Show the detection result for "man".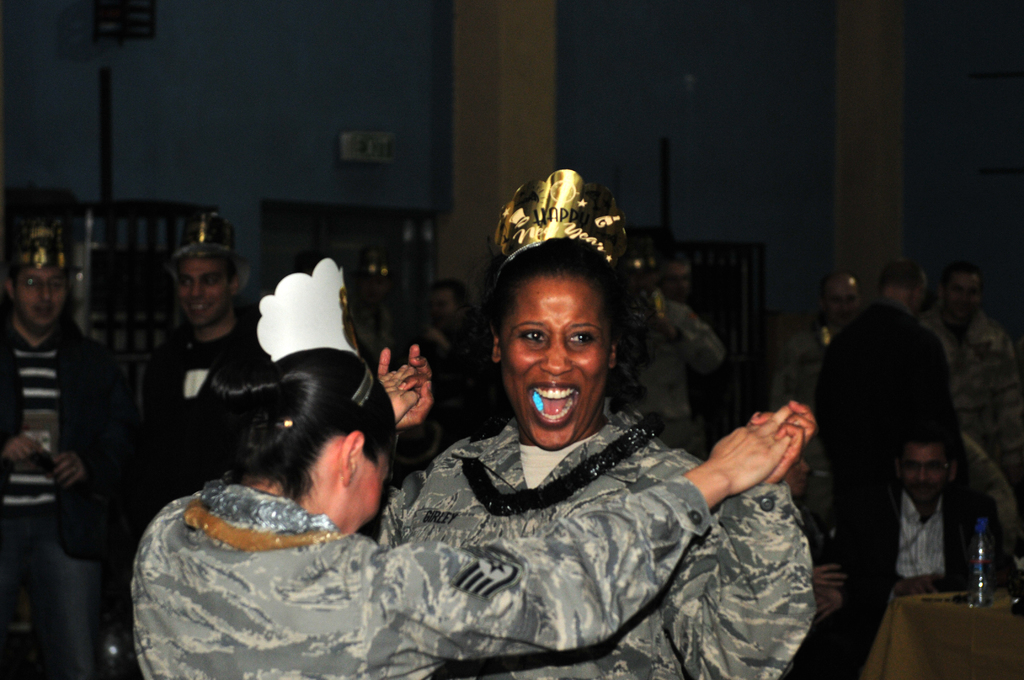
(x1=624, y1=254, x2=727, y2=439).
